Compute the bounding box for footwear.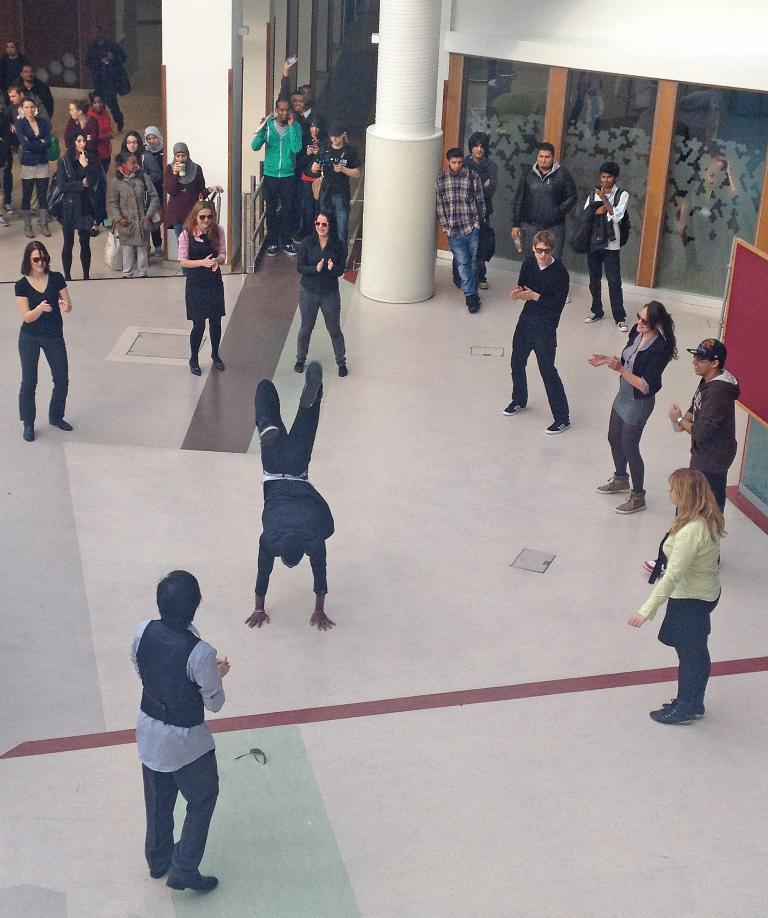
left=258, top=421, right=280, bottom=449.
